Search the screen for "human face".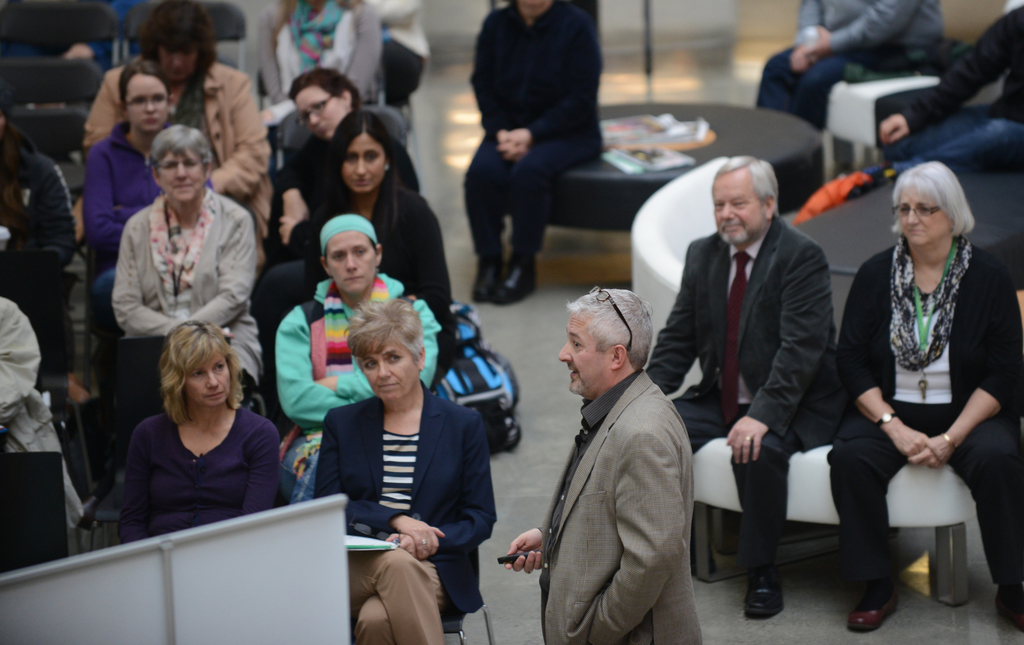
Found at [290,88,348,140].
